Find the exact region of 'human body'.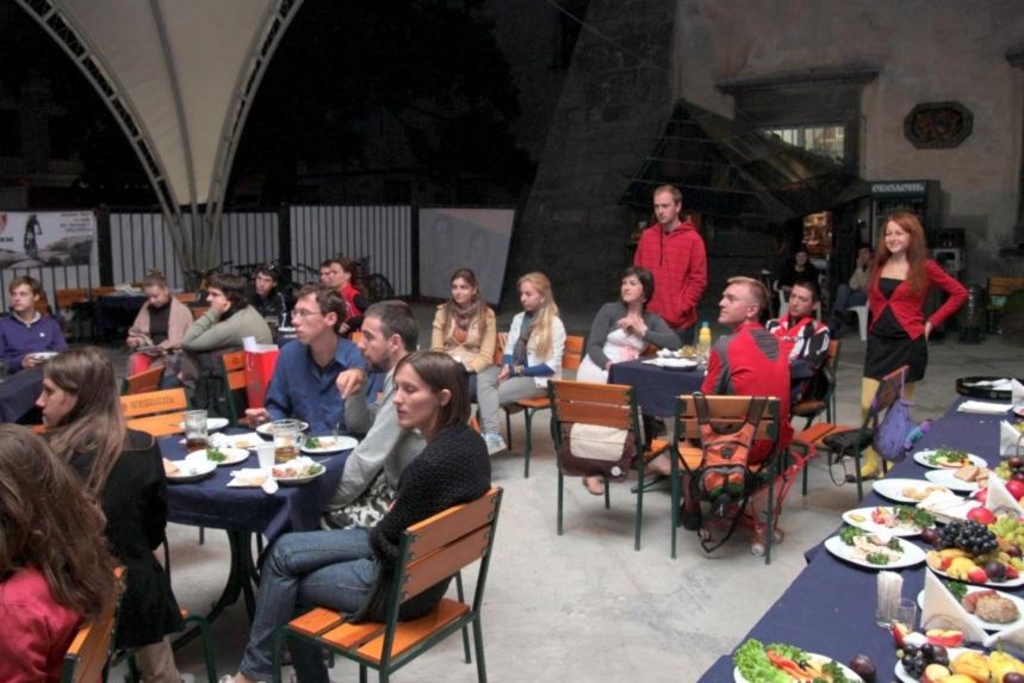
Exact region: (861,199,966,448).
